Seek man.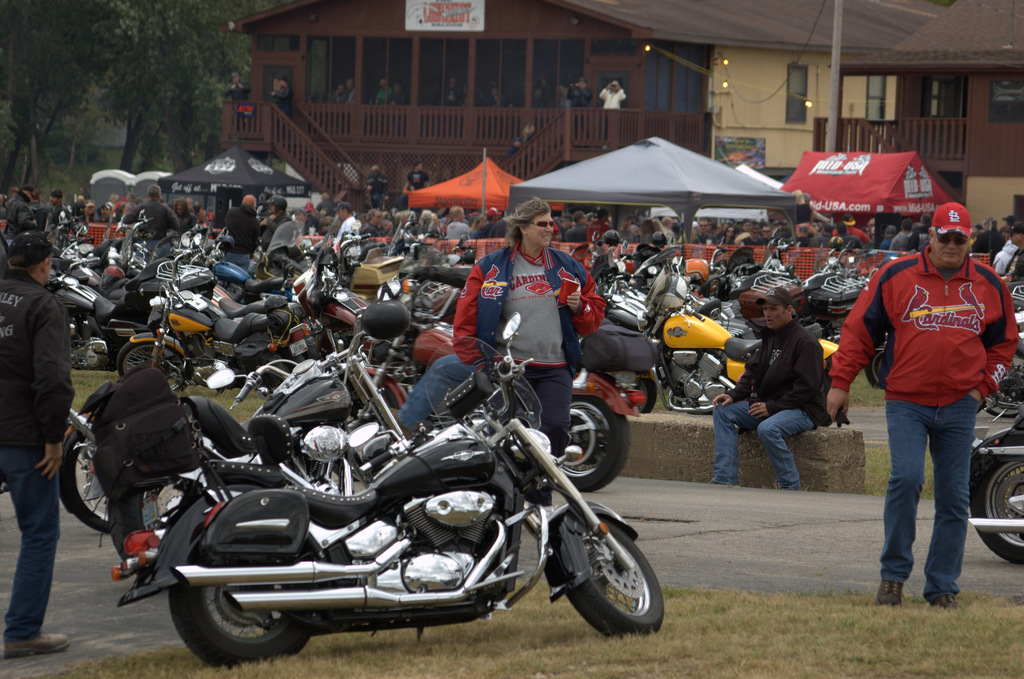
crop(0, 240, 92, 677).
